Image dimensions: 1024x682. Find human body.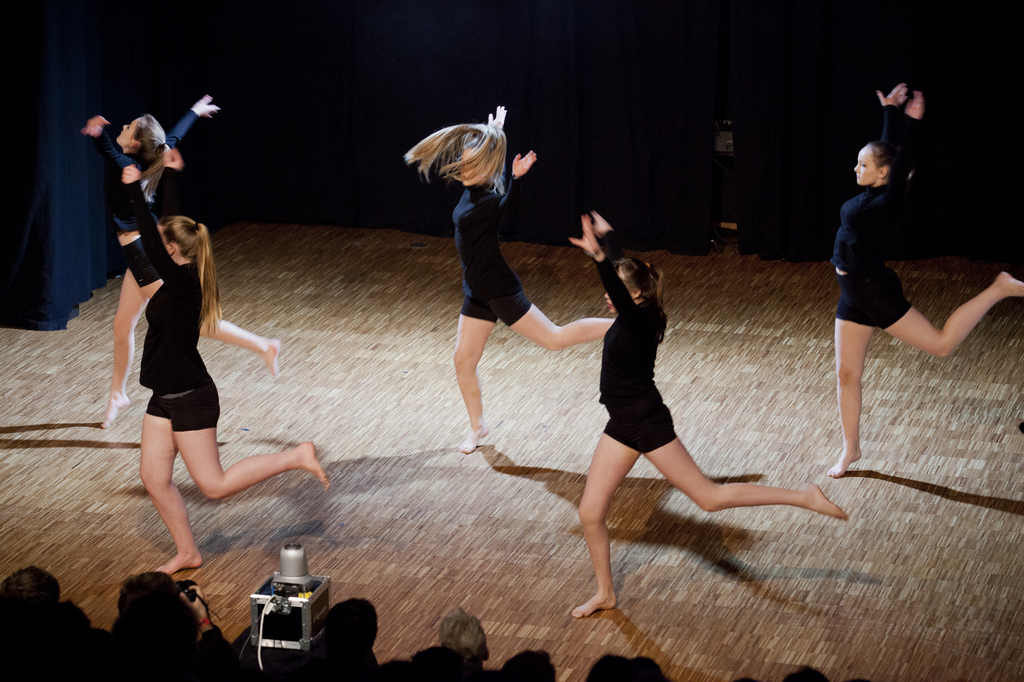
detection(118, 165, 333, 577).
